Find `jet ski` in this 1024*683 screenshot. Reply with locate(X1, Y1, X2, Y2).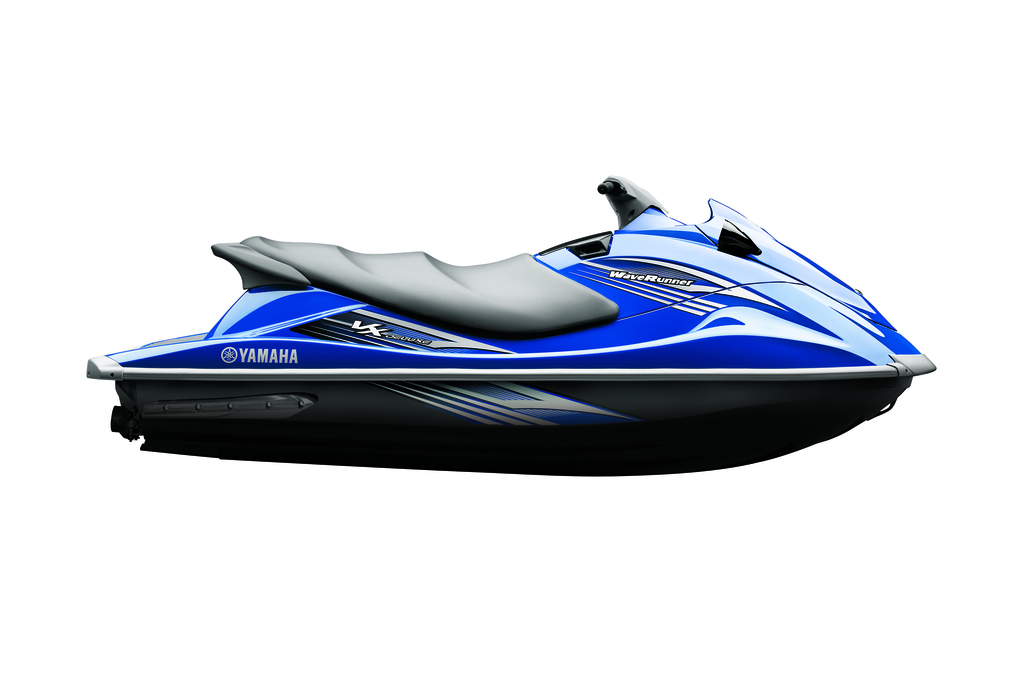
locate(85, 173, 937, 475).
